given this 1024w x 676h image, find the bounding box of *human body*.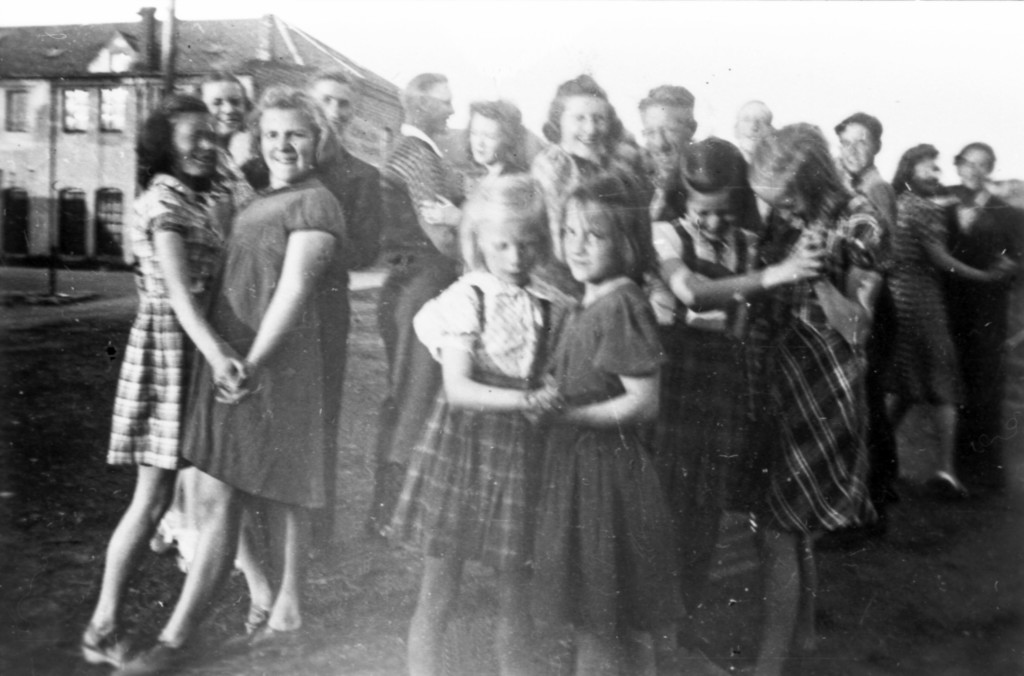
pyautogui.locateOnScreen(289, 81, 388, 560).
